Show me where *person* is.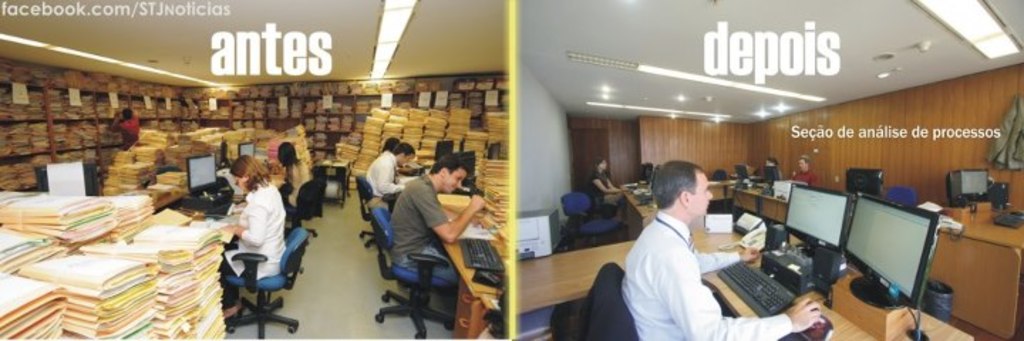
*person* is at <bbox>280, 139, 314, 202</bbox>.
